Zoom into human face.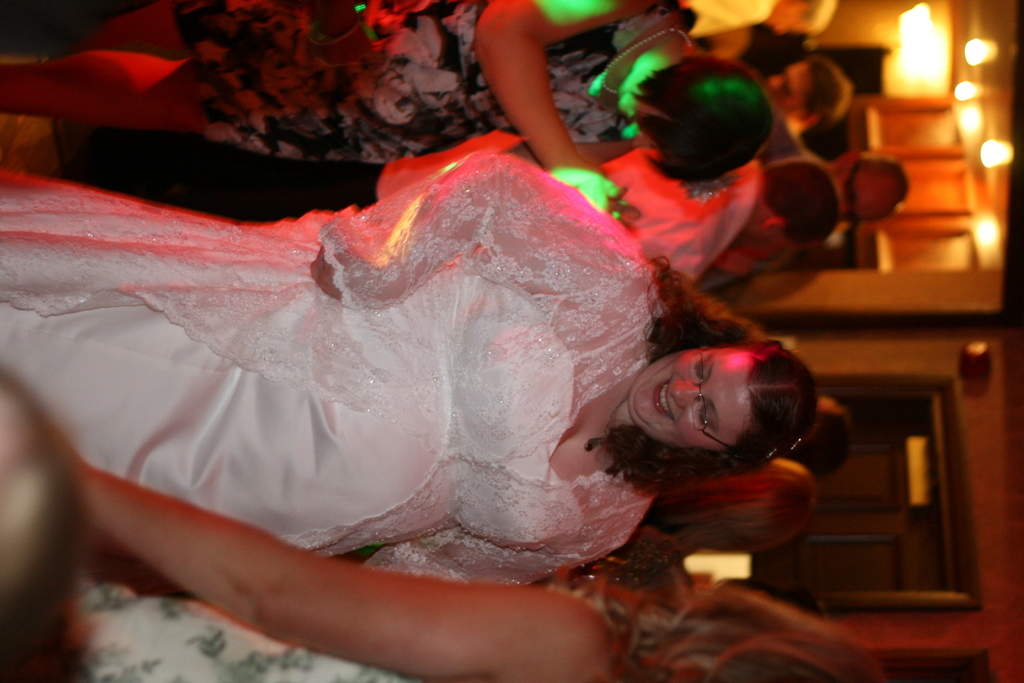
Zoom target: crop(630, 345, 753, 448).
